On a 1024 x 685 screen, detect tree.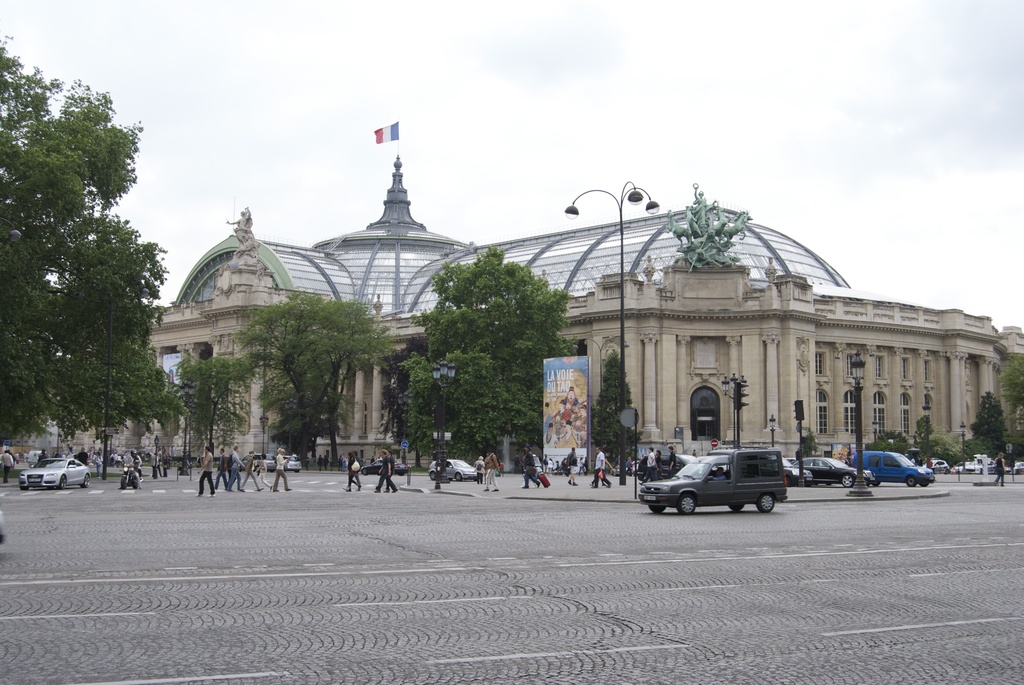
167, 347, 252, 462.
